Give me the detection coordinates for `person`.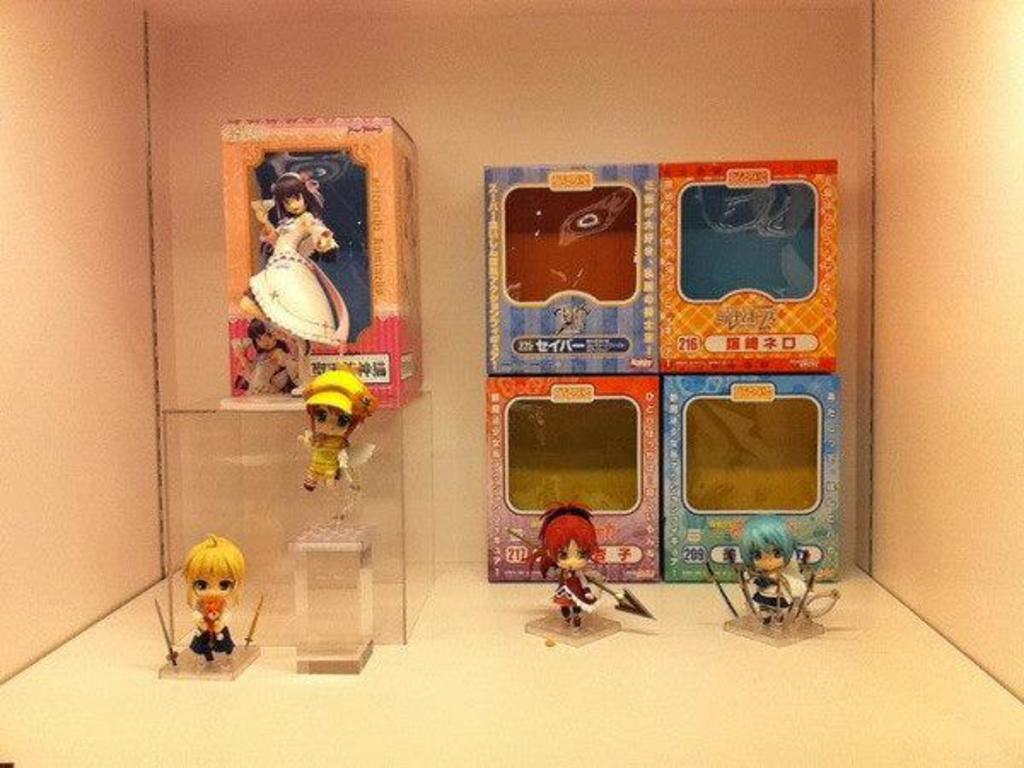
232/319/300/399.
